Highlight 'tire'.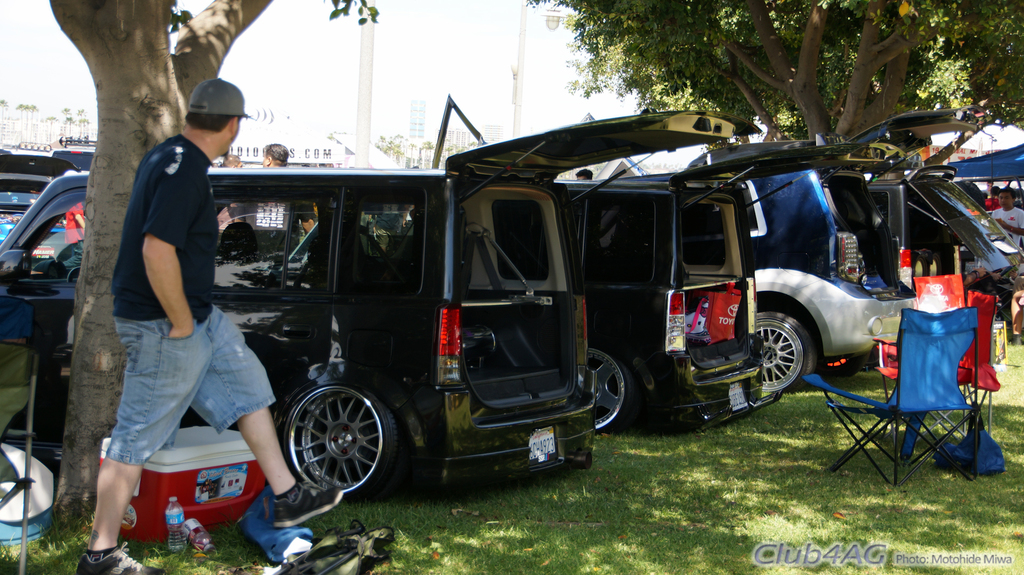
Highlighted region: <bbox>586, 342, 635, 430</bbox>.
